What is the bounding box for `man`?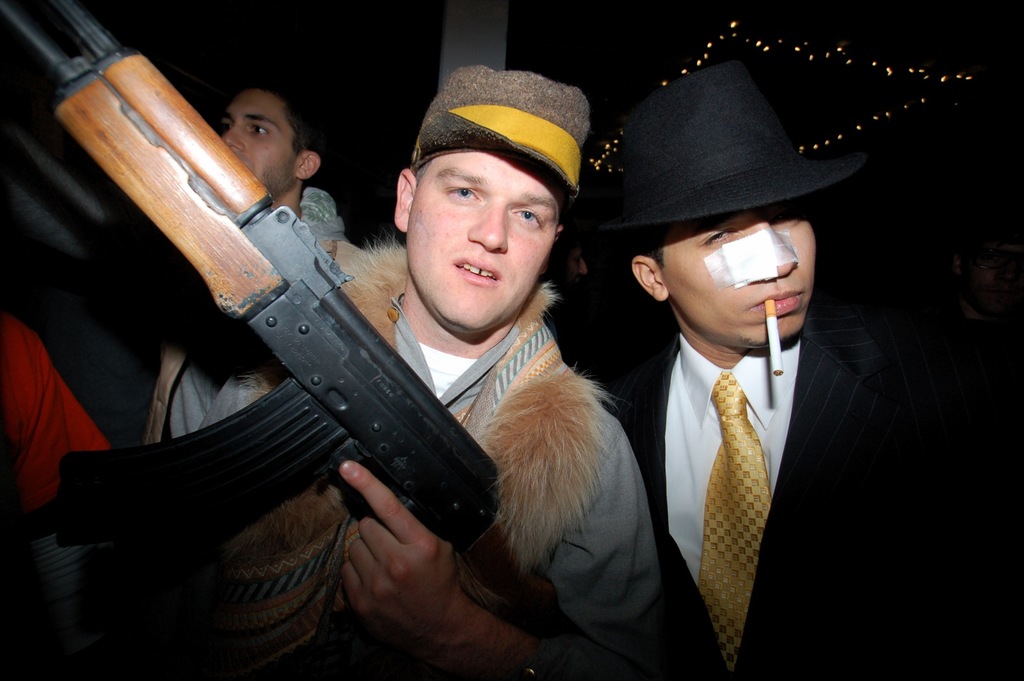
86/77/700/680.
